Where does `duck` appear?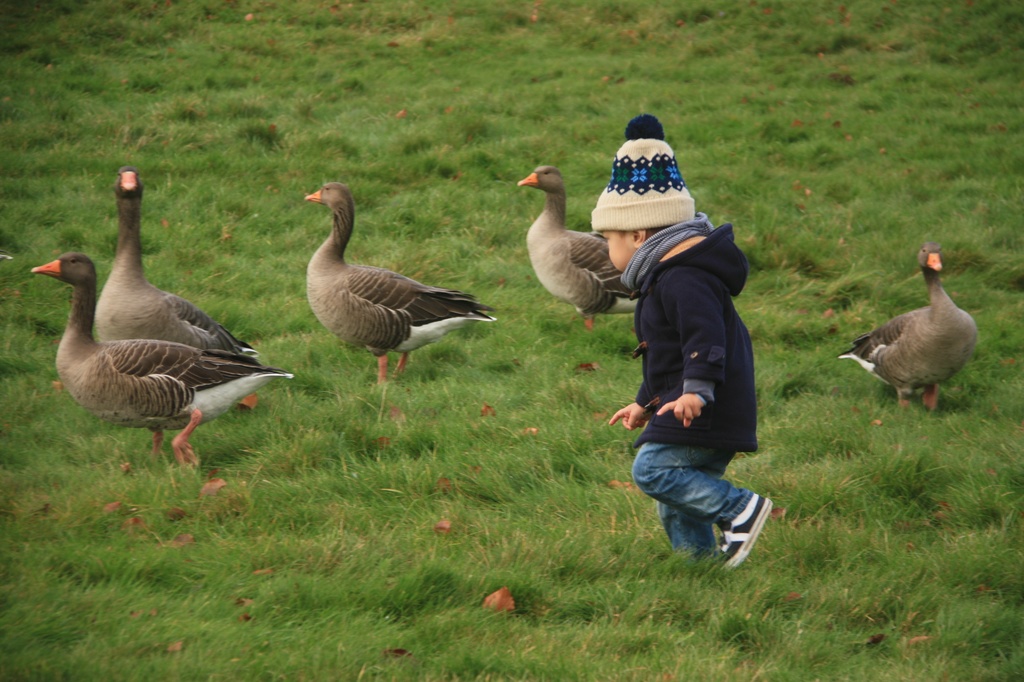
Appears at region(85, 173, 301, 423).
